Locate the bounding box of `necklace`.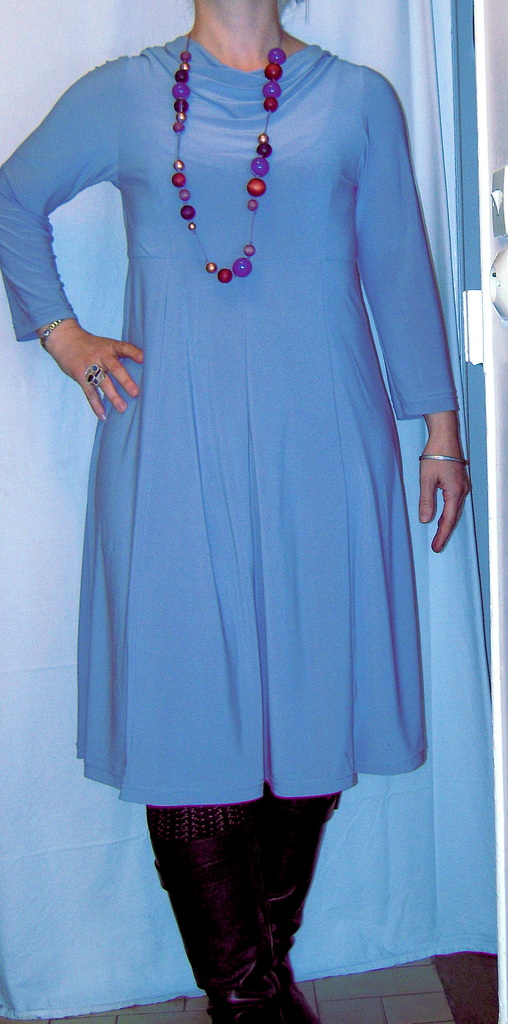
Bounding box: select_region(154, 33, 295, 278).
